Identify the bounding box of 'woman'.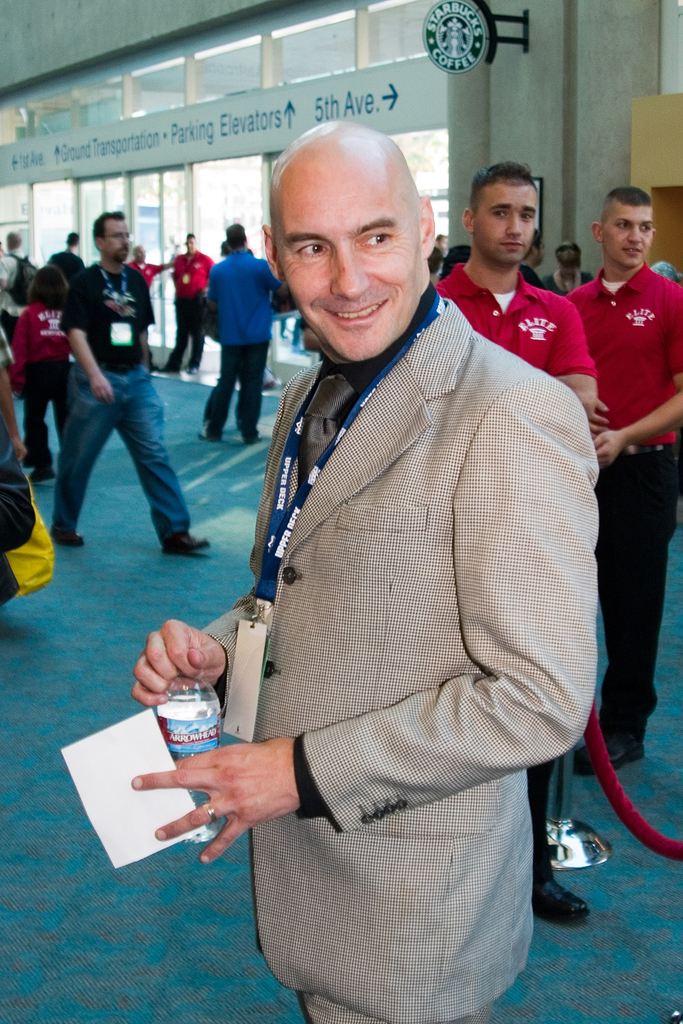
x1=541, y1=241, x2=593, y2=299.
